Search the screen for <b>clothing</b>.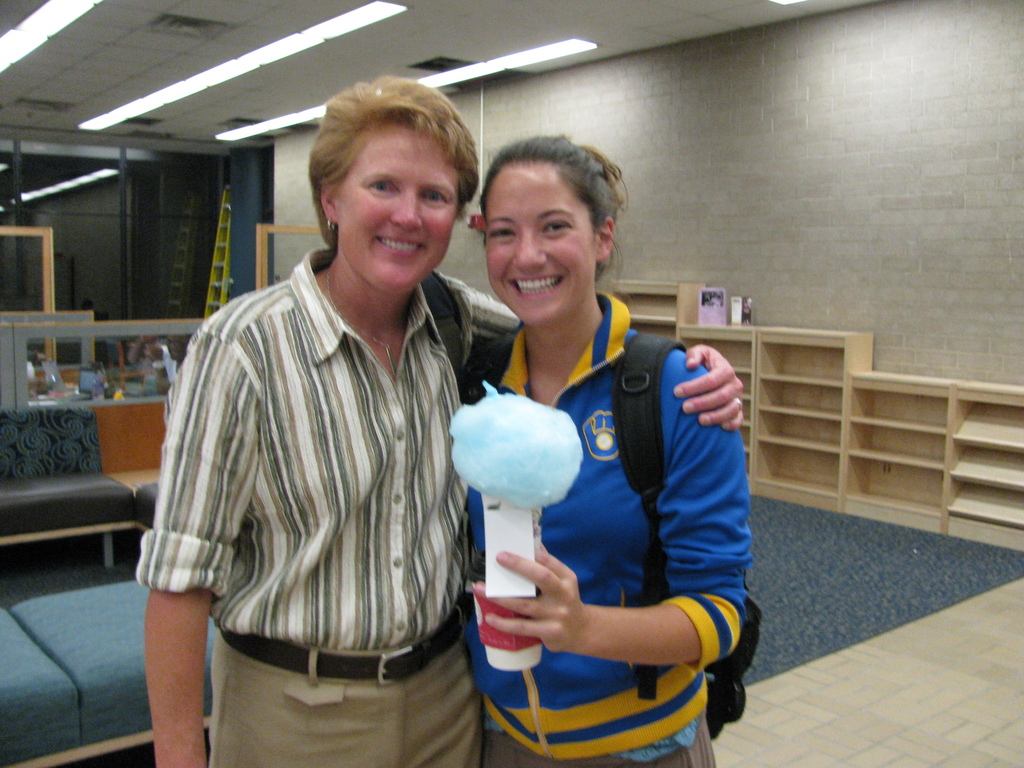
Found at locate(136, 246, 523, 647).
